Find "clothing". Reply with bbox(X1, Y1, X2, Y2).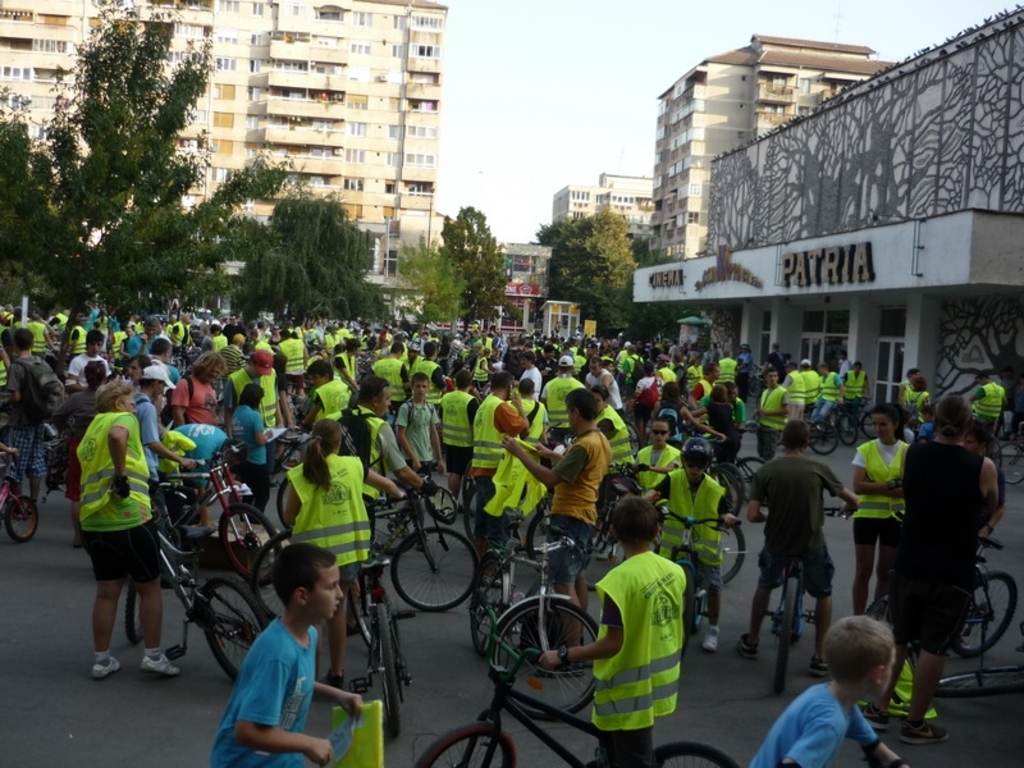
bbox(844, 370, 865, 402).
